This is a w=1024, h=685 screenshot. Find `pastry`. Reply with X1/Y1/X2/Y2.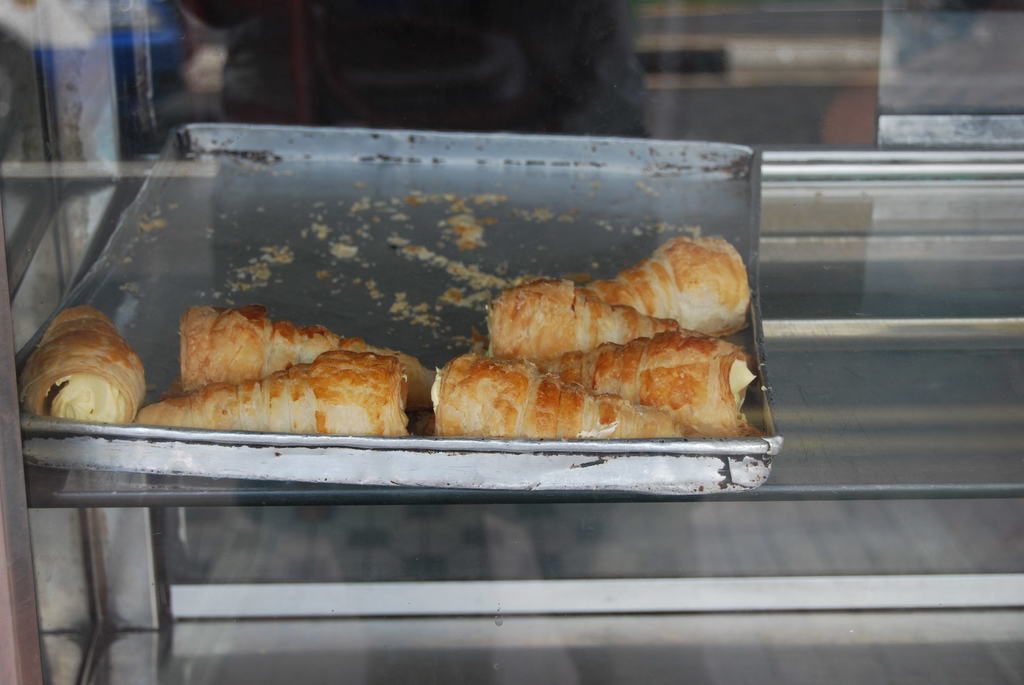
134/348/402/437.
